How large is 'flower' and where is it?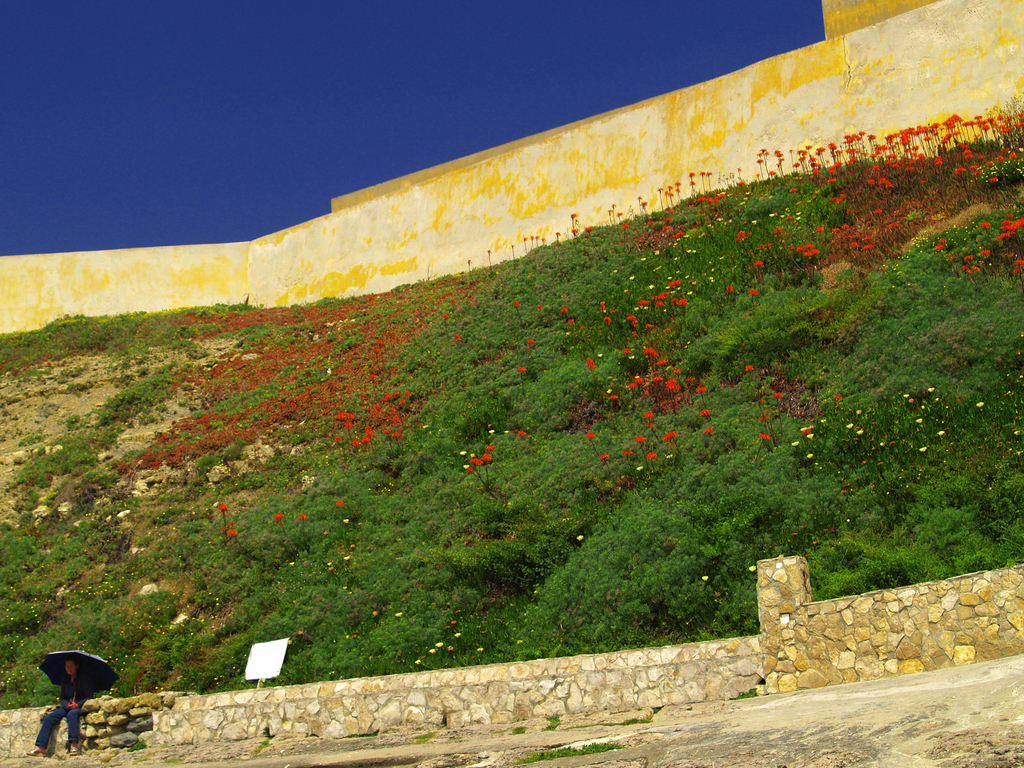
Bounding box: locate(528, 341, 533, 347).
